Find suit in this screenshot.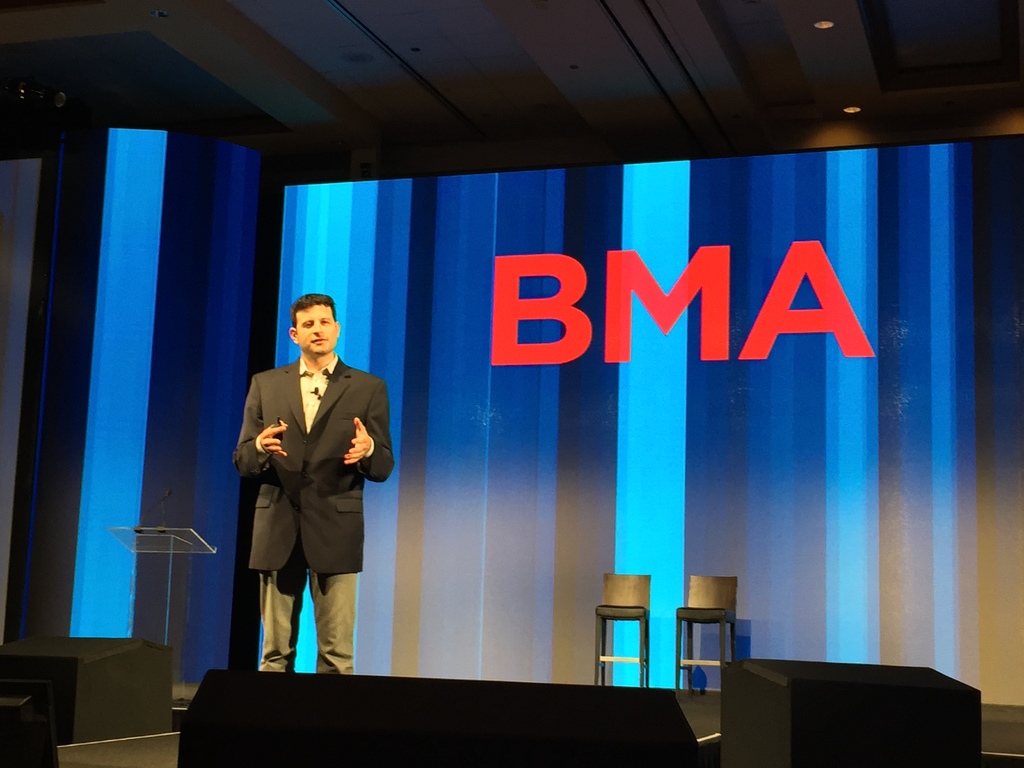
The bounding box for suit is (left=234, top=351, right=395, bottom=673).
